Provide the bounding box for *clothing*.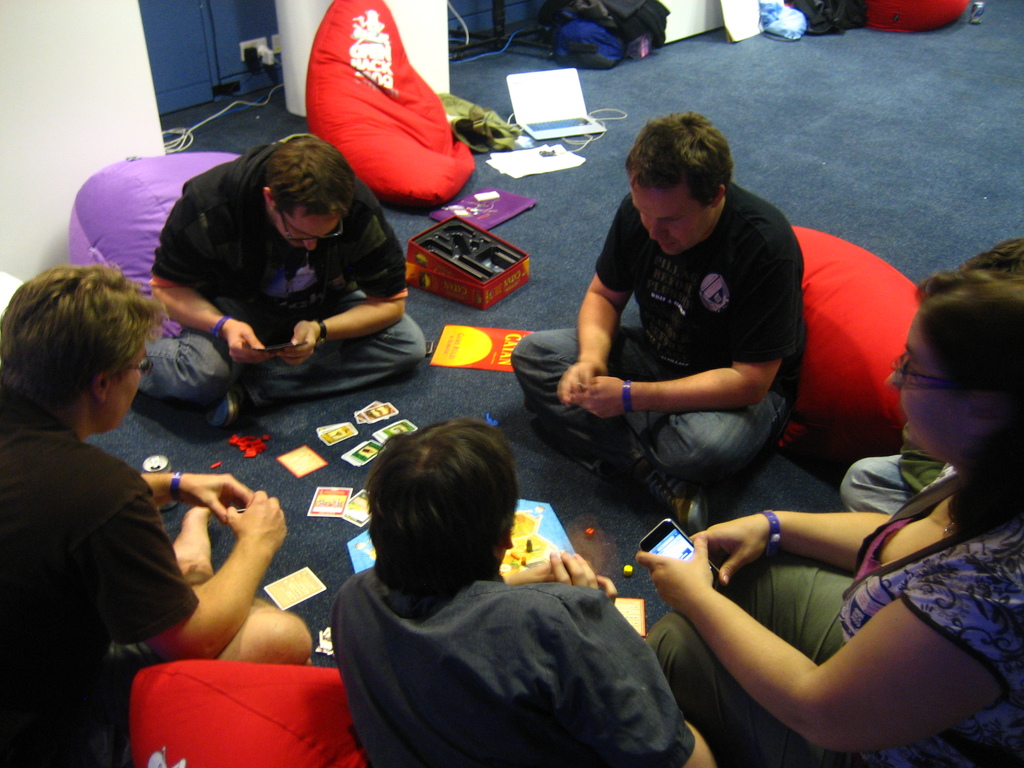
554:145:835:504.
